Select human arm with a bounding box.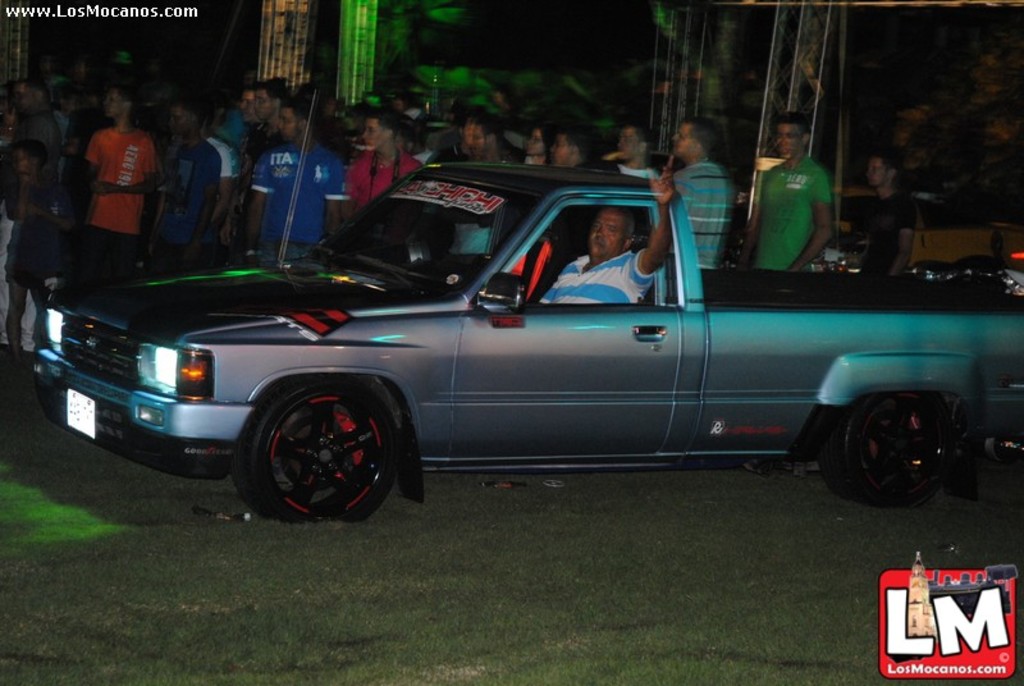
{"x1": 32, "y1": 200, "x2": 73, "y2": 229}.
